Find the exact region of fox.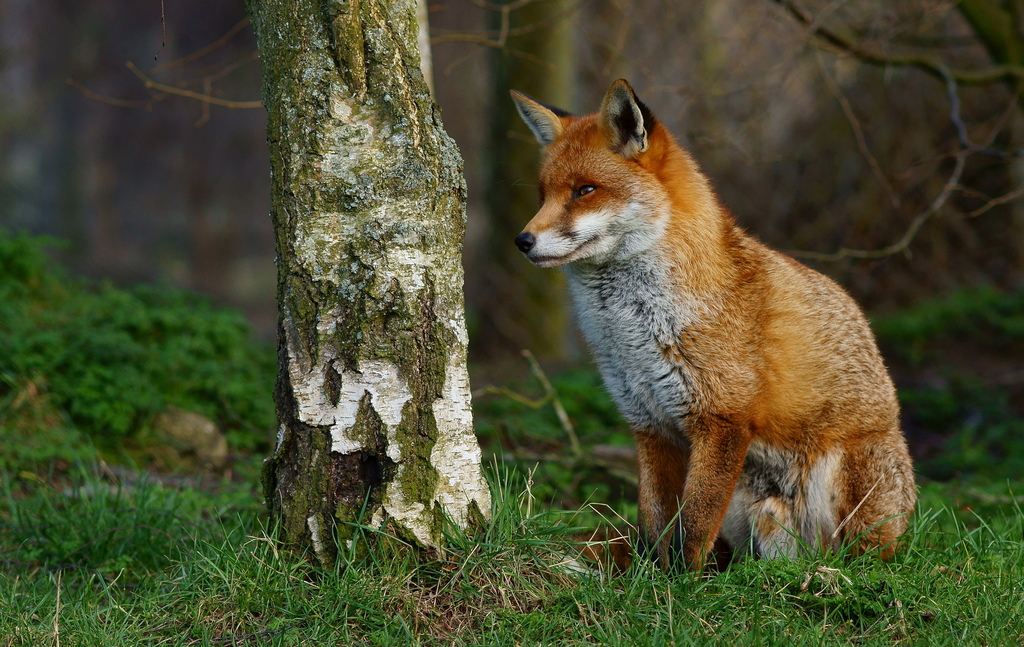
Exact region: <box>509,76,922,605</box>.
